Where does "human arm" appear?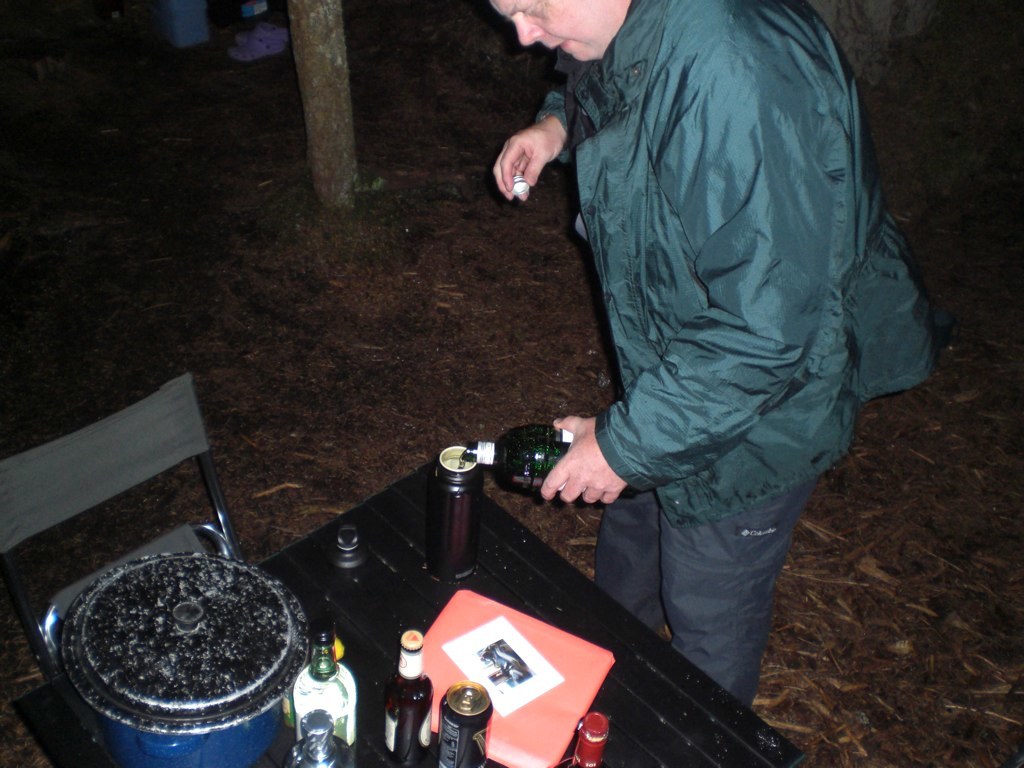
Appears at crop(486, 77, 582, 214).
